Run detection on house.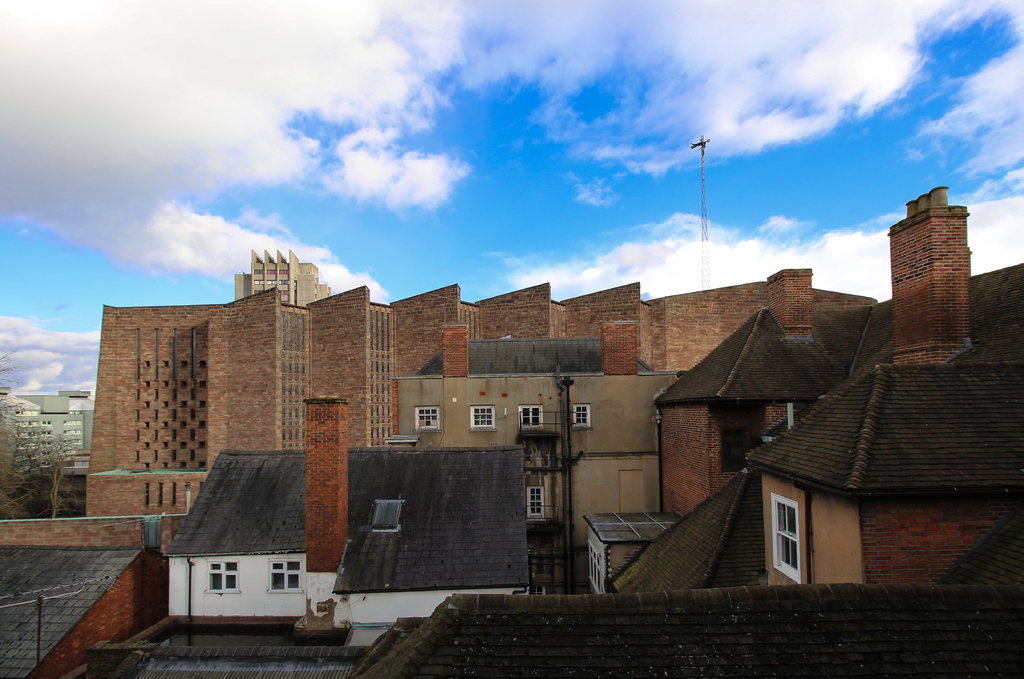
Result: 84:299:861:584.
